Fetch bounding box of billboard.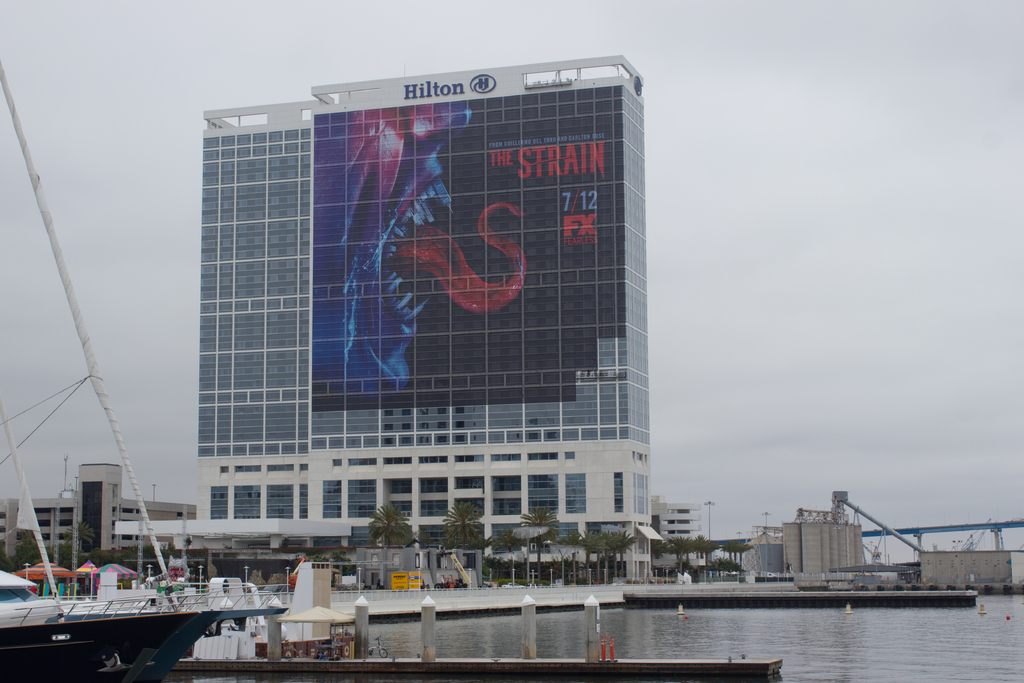
Bbox: crop(309, 88, 620, 409).
